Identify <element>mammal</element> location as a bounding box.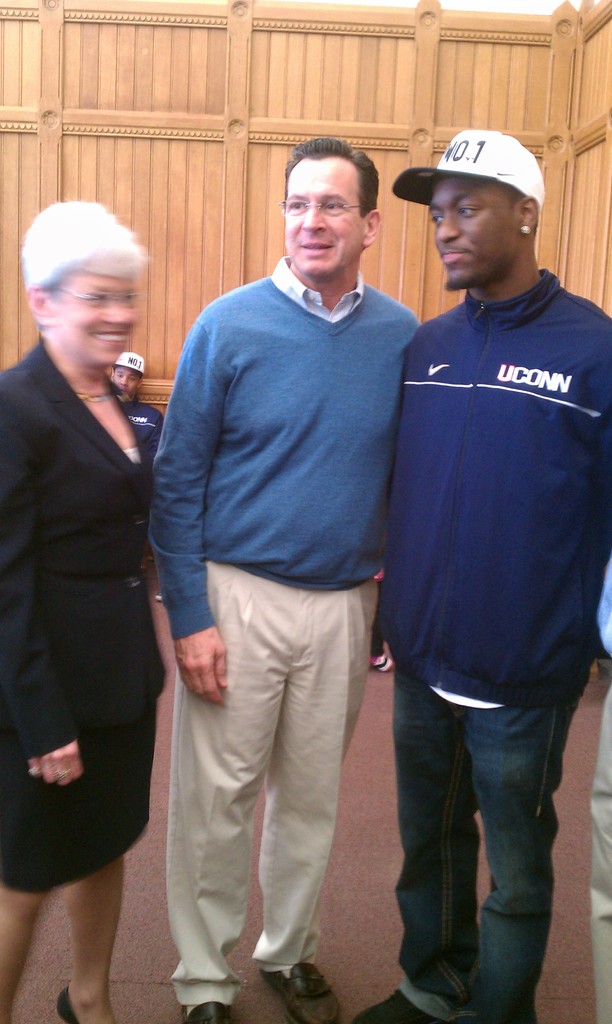
bbox=(0, 195, 170, 1023).
